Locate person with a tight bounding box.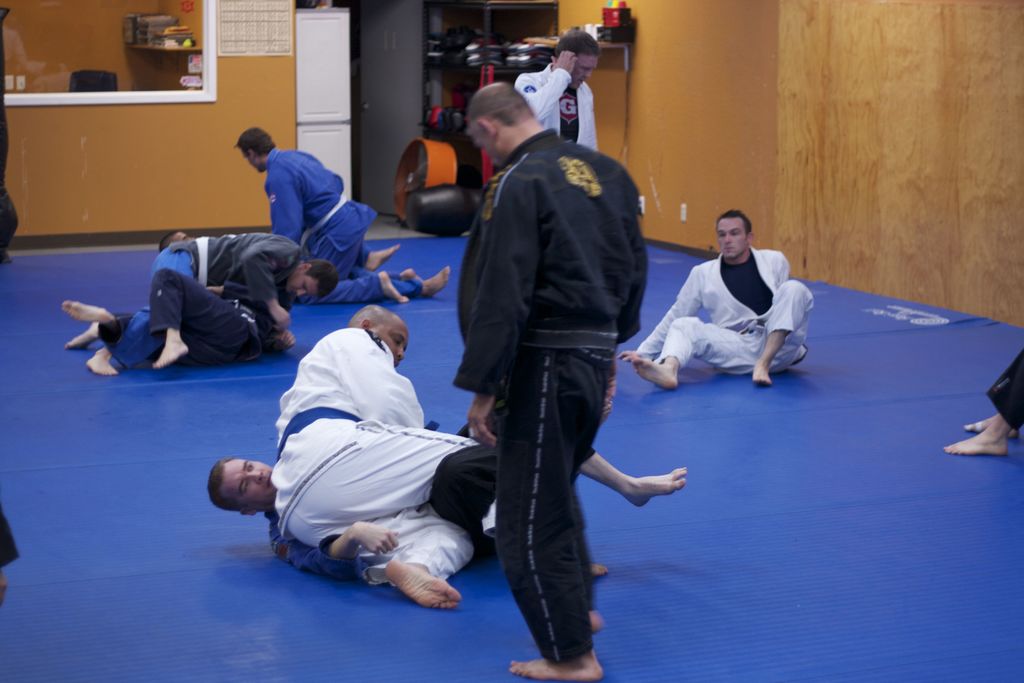
(446, 60, 675, 675).
